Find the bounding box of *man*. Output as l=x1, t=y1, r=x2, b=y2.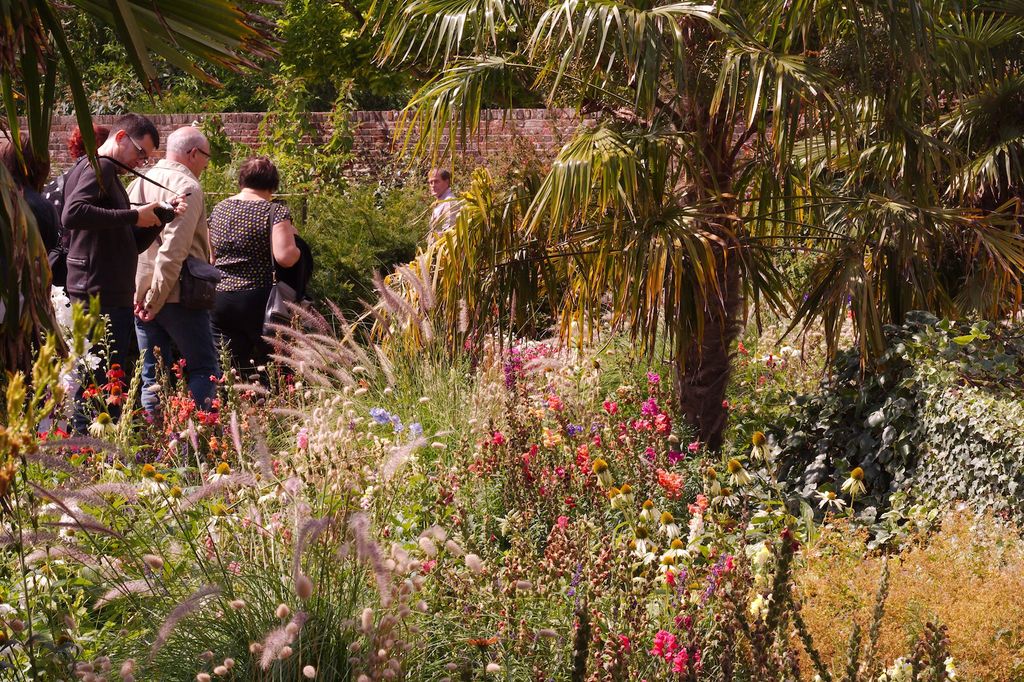
l=424, t=165, r=465, b=245.
